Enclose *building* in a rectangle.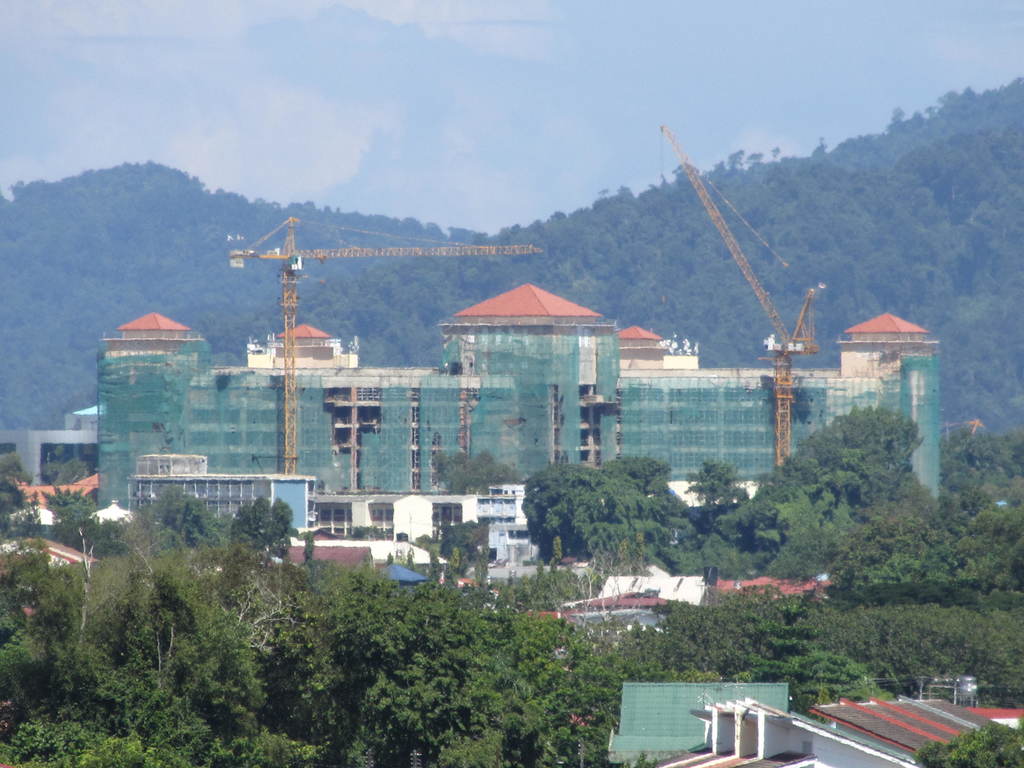
detection(0, 403, 106, 490).
